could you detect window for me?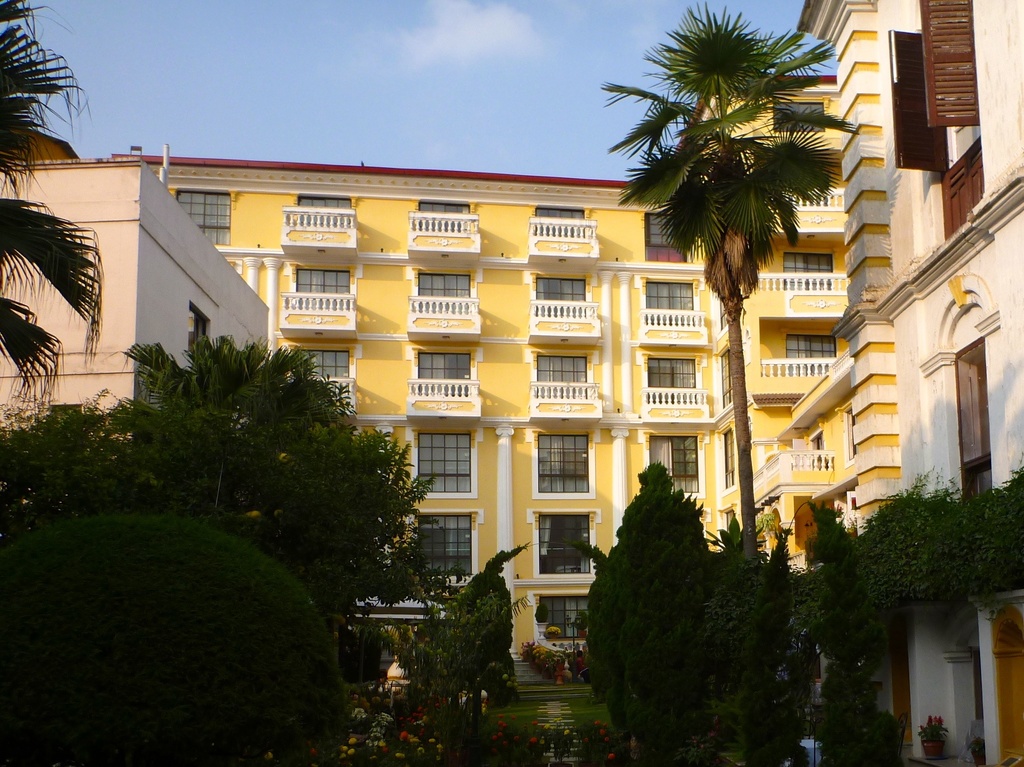
Detection result: 787, 332, 840, 365.
